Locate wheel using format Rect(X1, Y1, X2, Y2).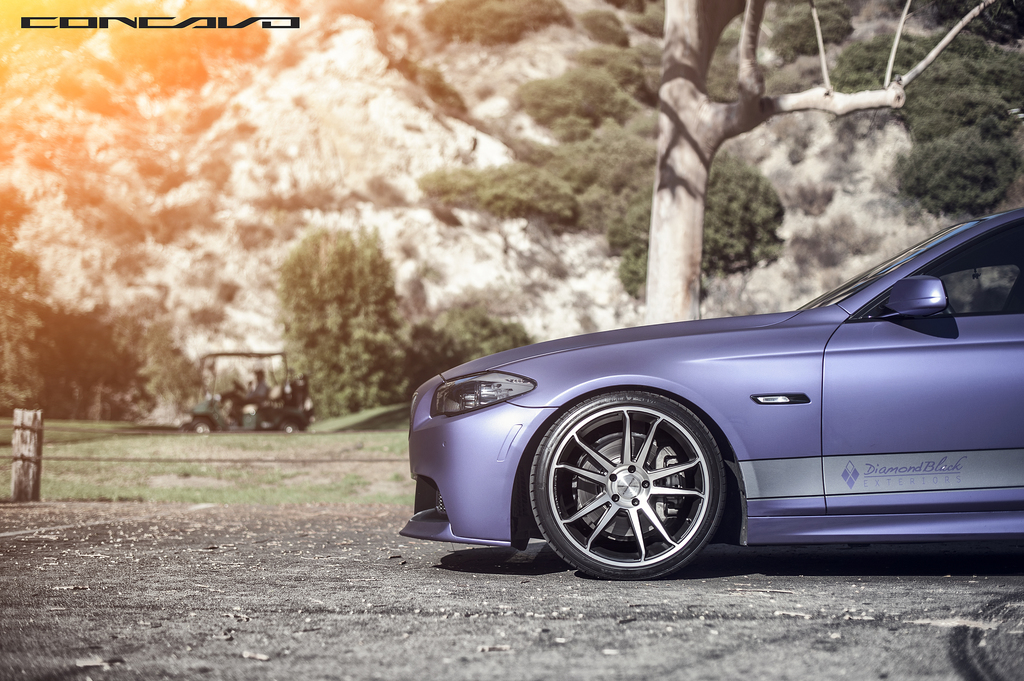
Rect(280, 422, 300, 432).
